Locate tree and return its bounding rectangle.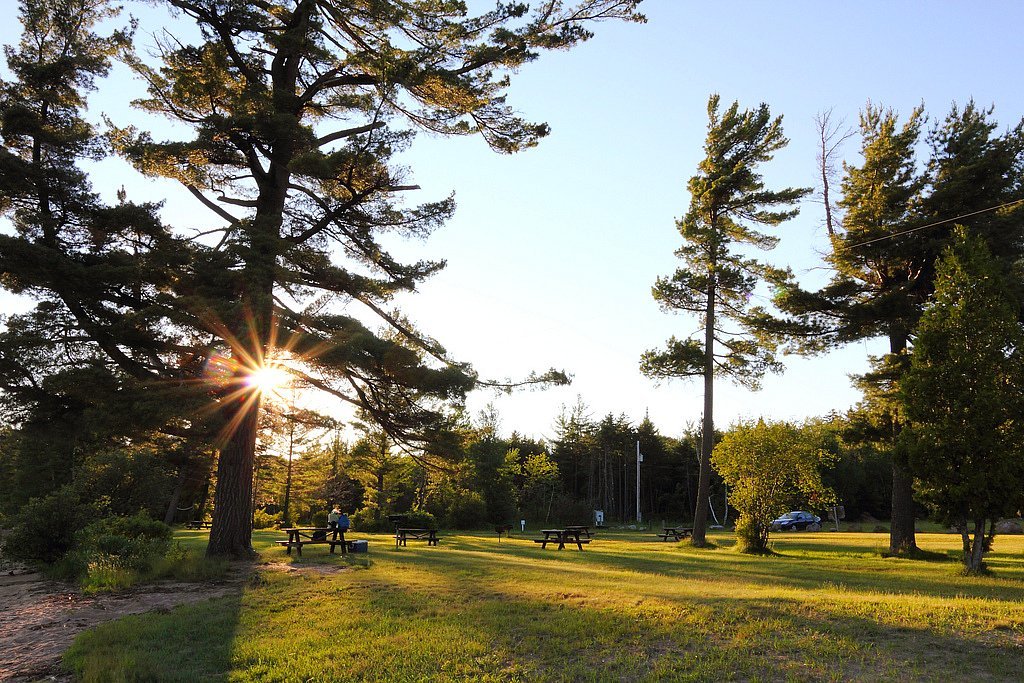
0 0 652 564.
